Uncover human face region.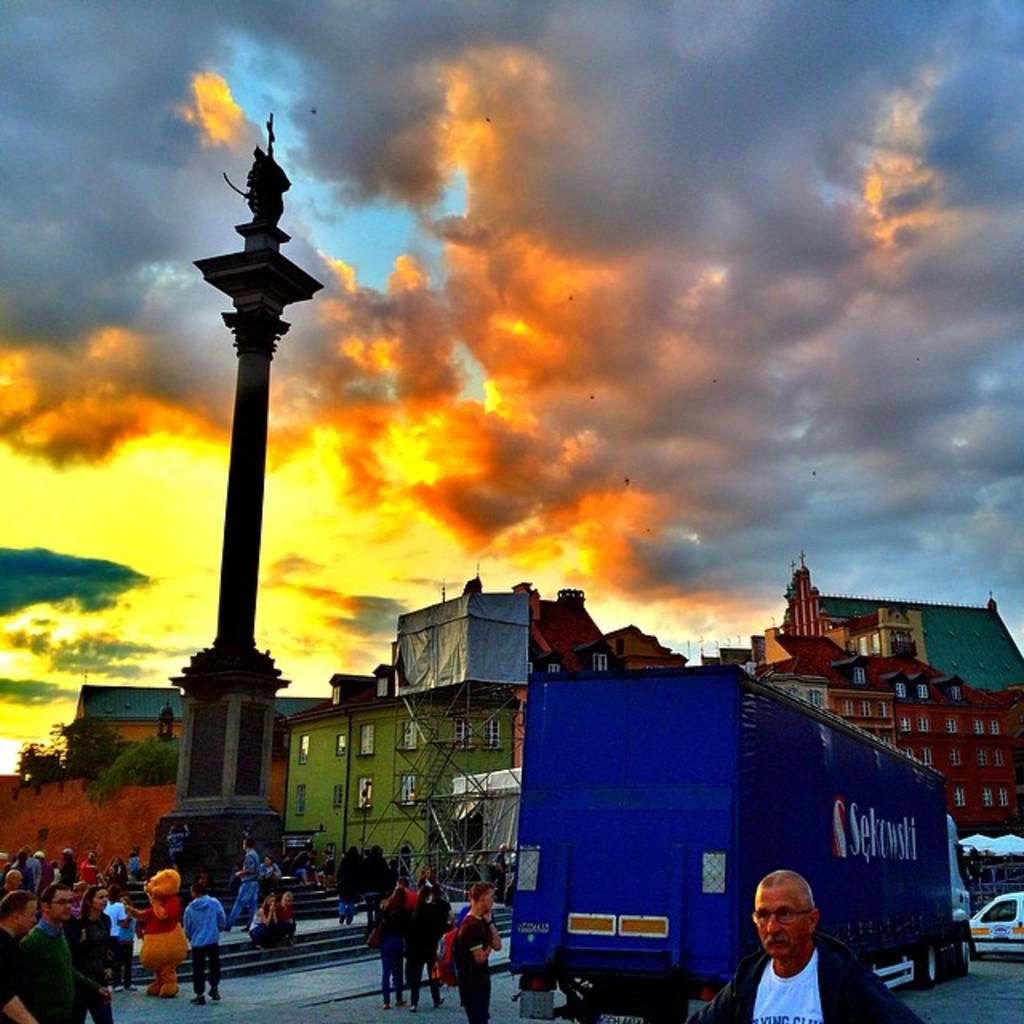
Uncovered: 93, 888, 107, 909.
